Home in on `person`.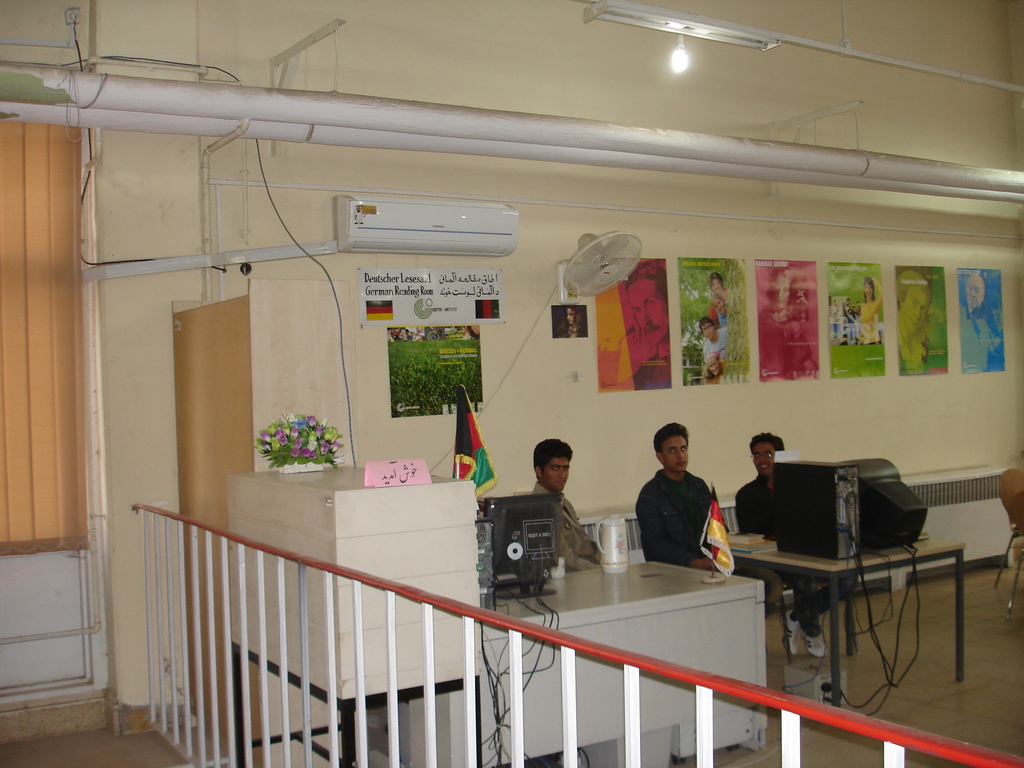
Homed in at crop(710, 292, 735, 321).
